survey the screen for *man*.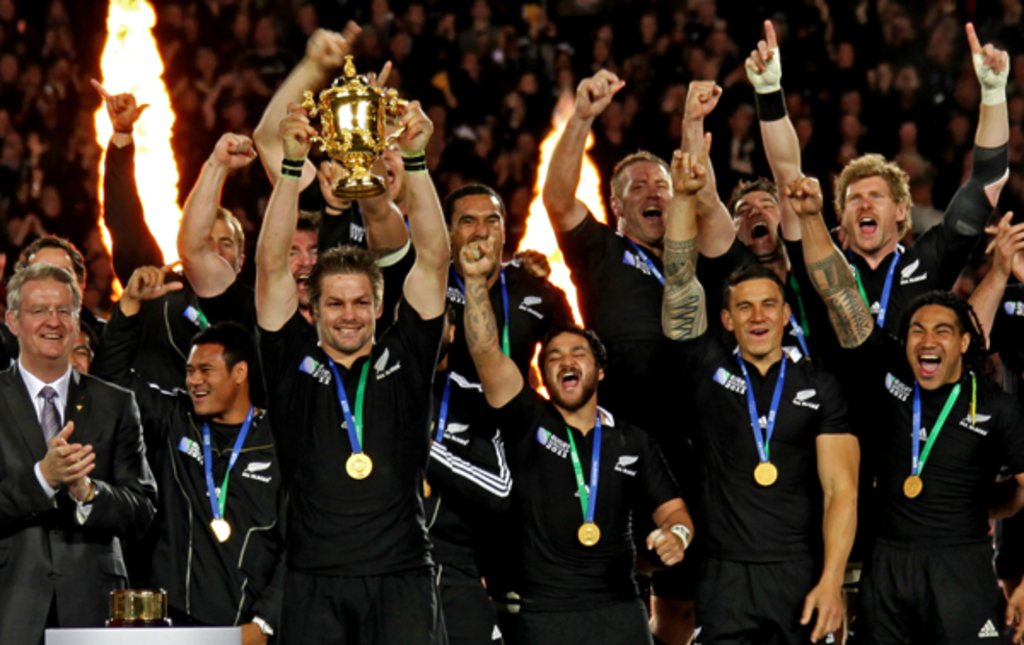
Survey found: x1=0, y1=326, x2=138, y2=578.
